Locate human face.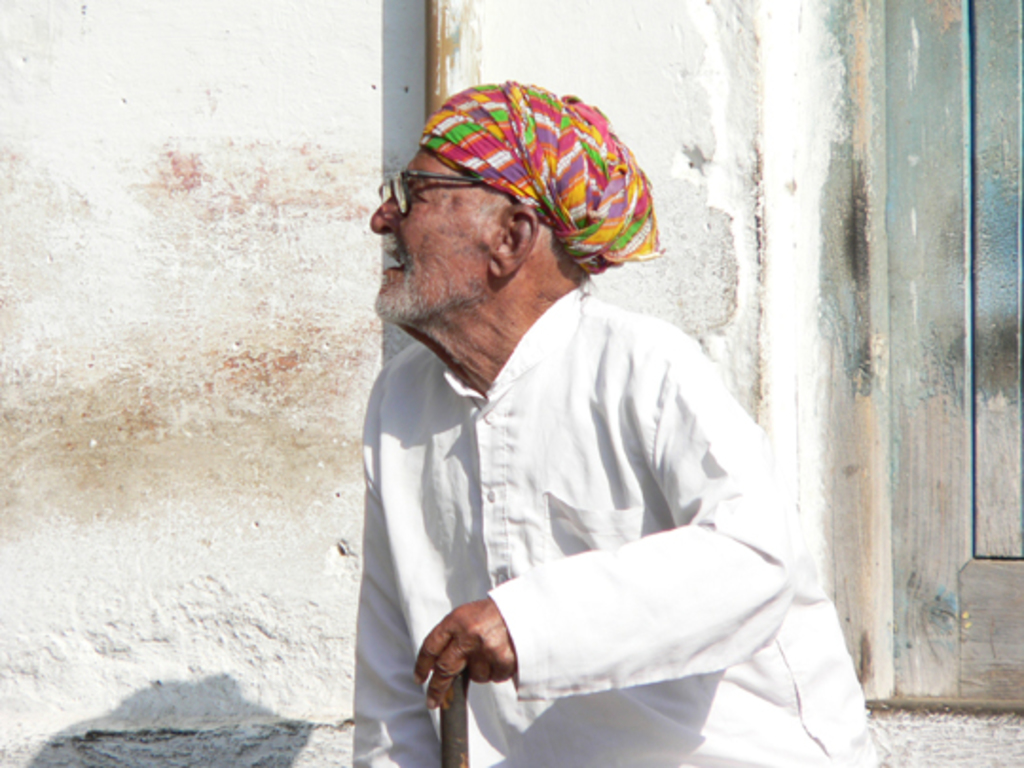
Bounding box: select_region(366, 144, 512, 328).
